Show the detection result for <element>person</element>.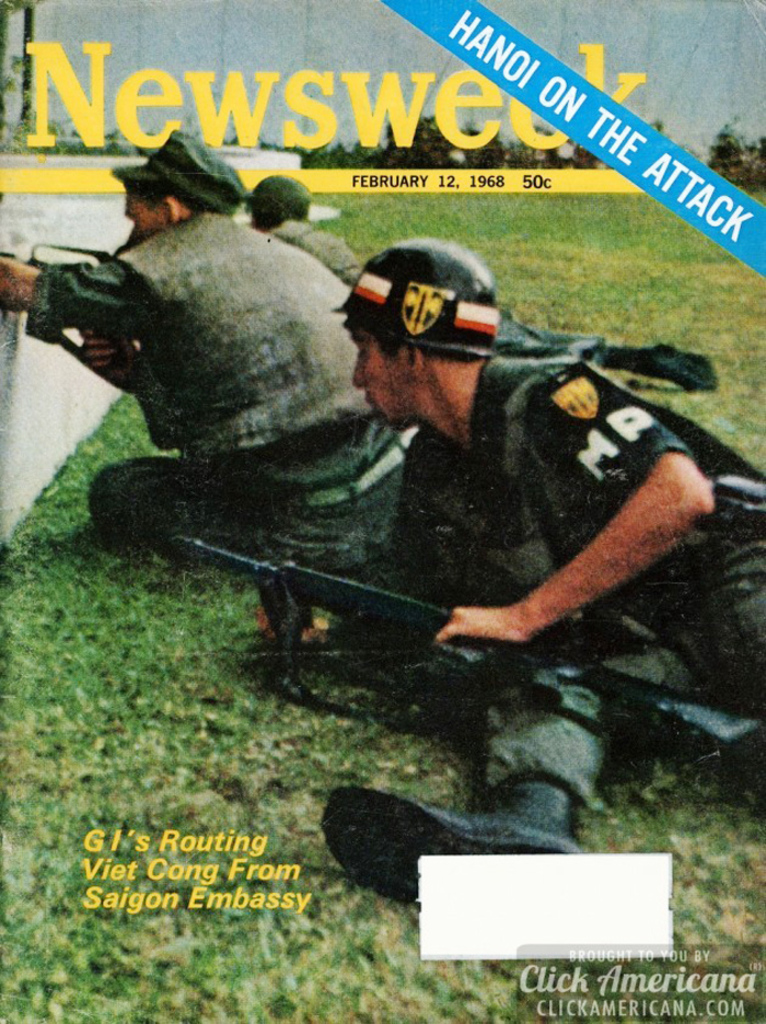
[244,237,765,907].
